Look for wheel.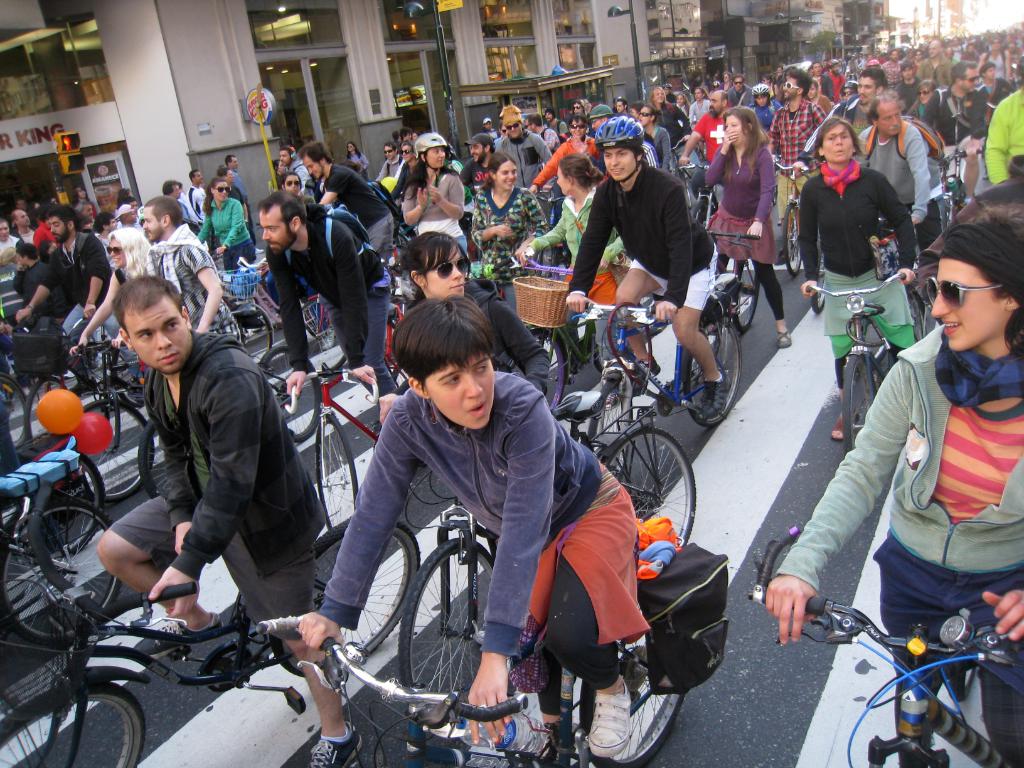
Found: detection(259, 346, 330, 440).
